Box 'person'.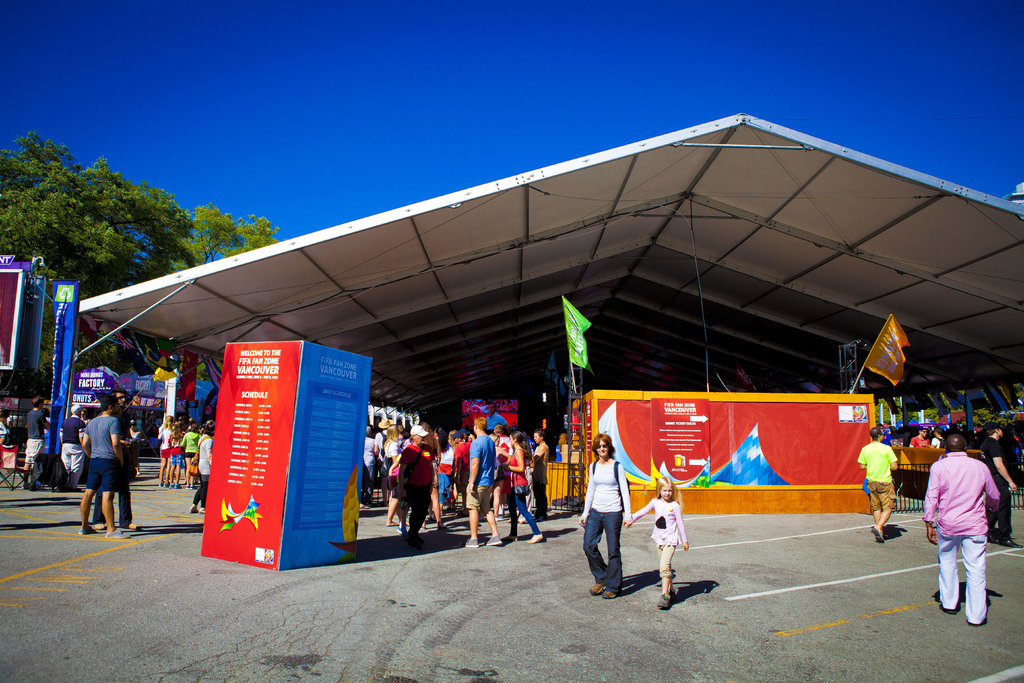
[left=92, top=384, right=147, bottom=539].
